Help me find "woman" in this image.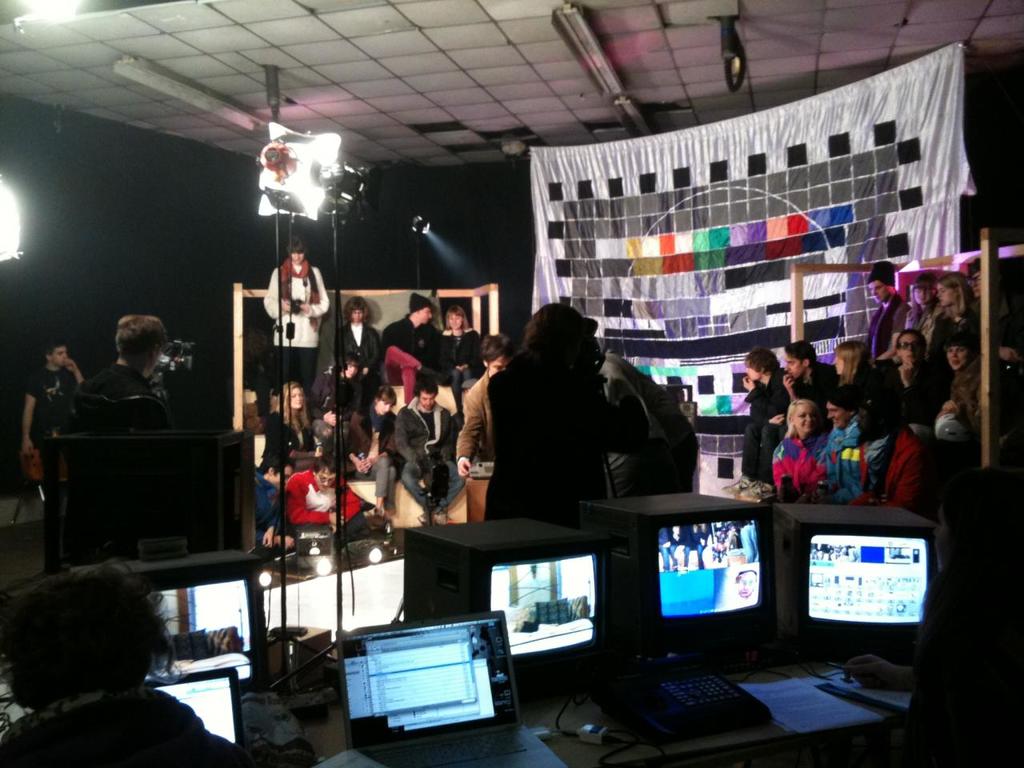
Found it: [x1=472, y1=303, x2=647, y2=523].
